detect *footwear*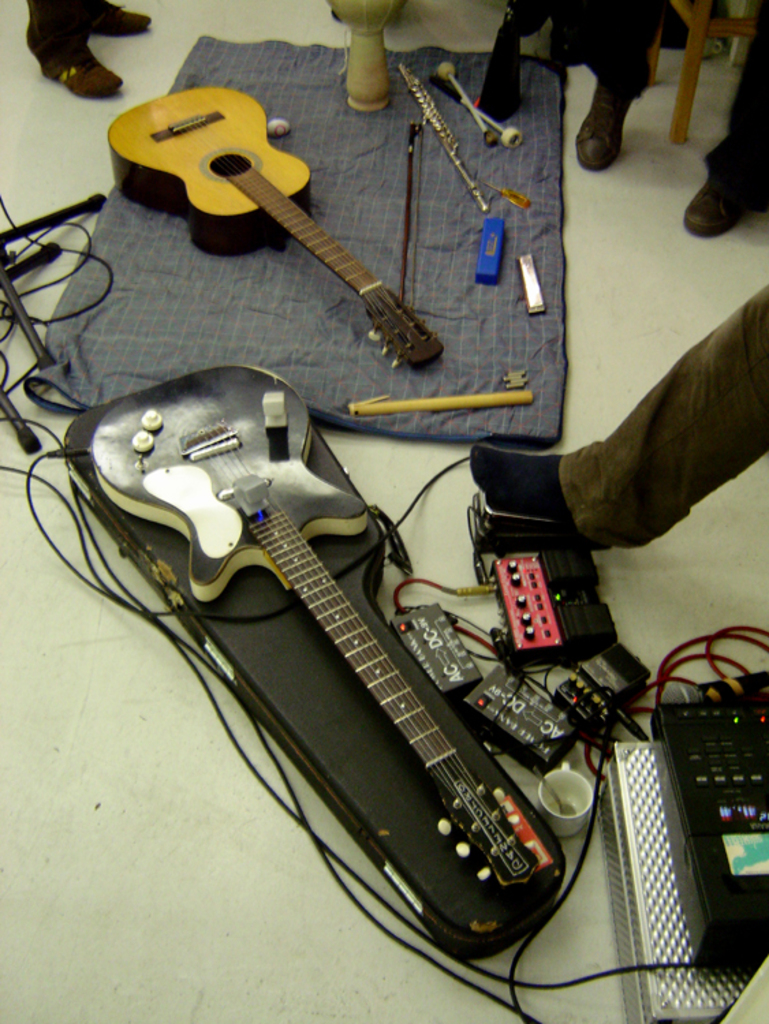
(x1=93, y1=0, x2=161, y2=34)
